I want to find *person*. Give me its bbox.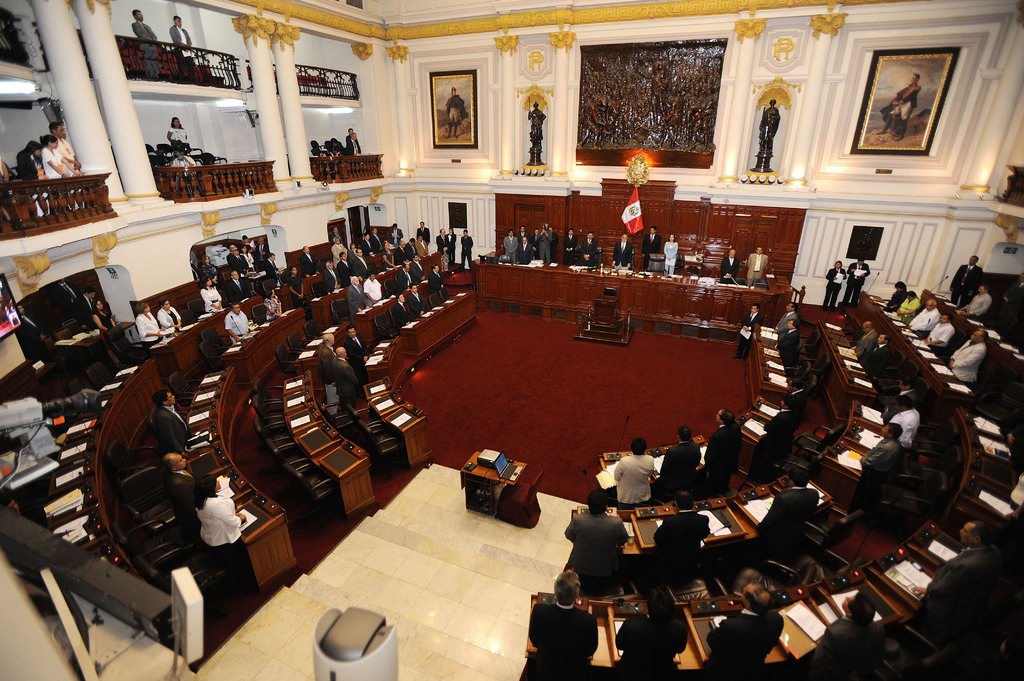
x1=225 y1=268 x2=250 y2=301.
